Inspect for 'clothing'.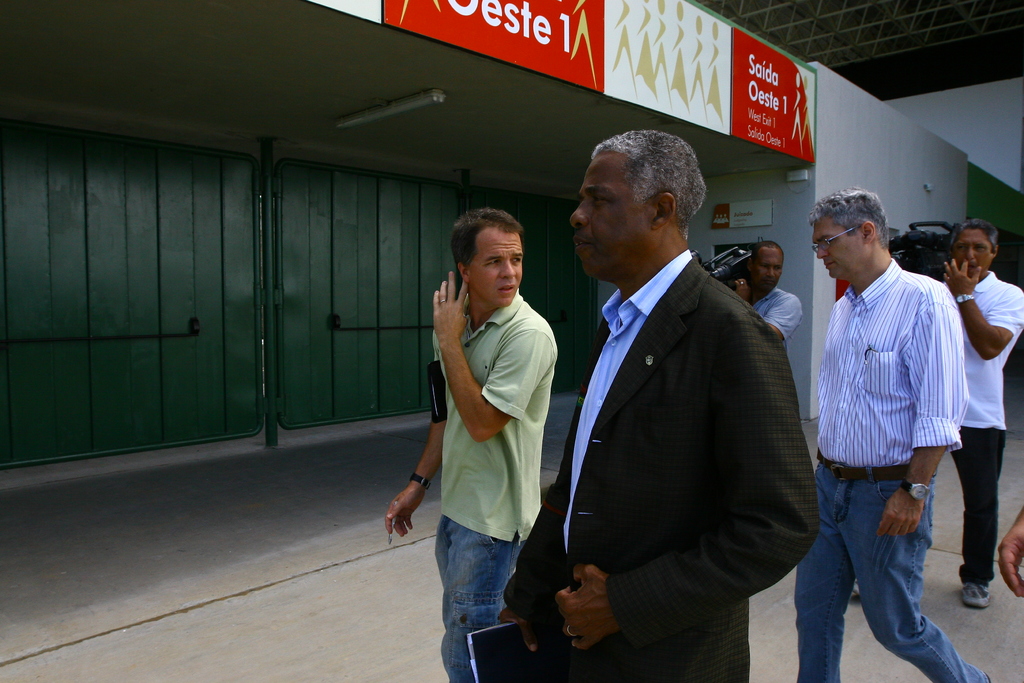
Inspection: <region>796, 261, 990, 682</region>.
